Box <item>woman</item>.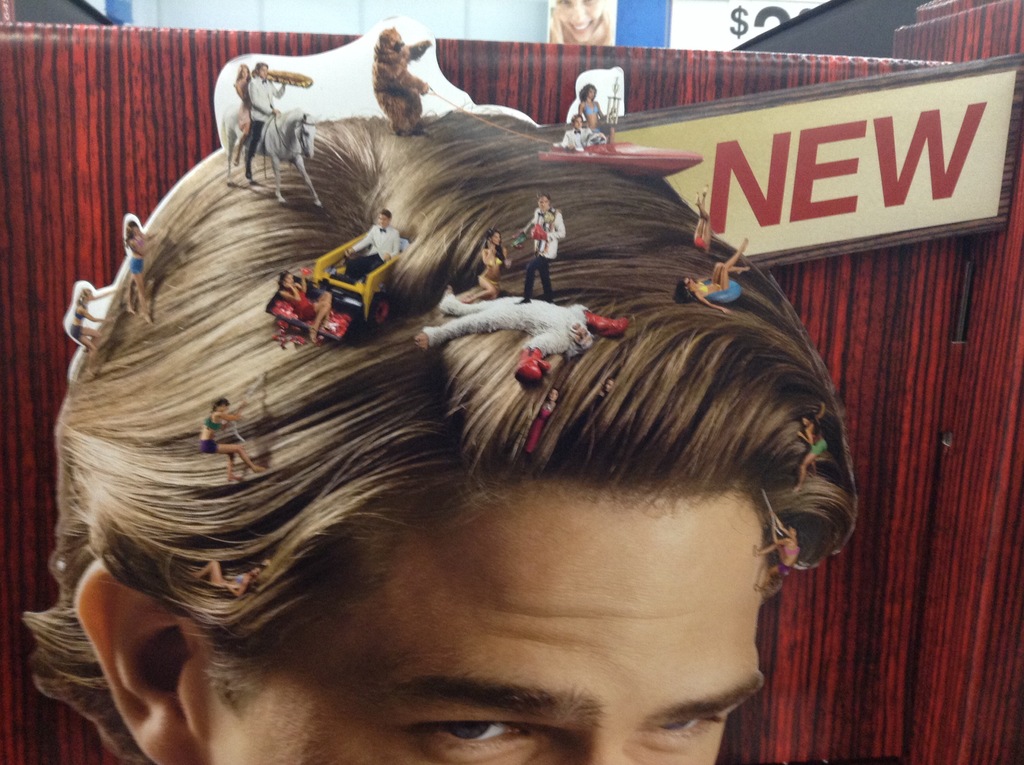
rect(122, 214, 163, 325).
